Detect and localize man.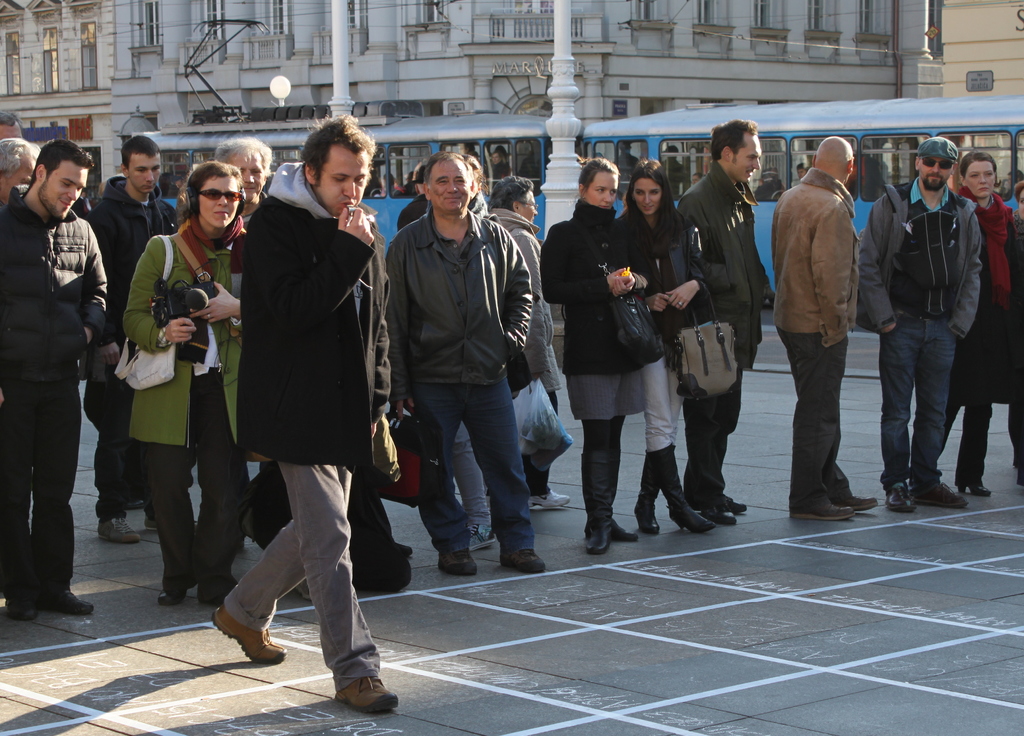
Localized at [x1=771, y1=134, x2=879, y2=517].
